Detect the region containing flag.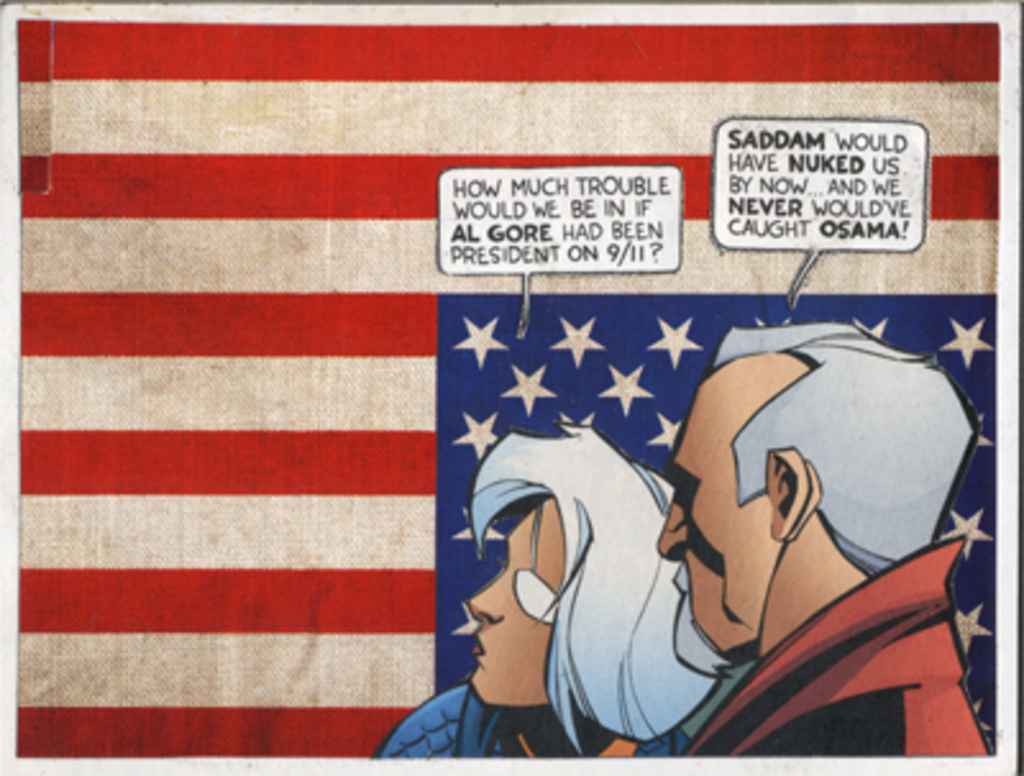
box=[0, 0, 1021, 773].
